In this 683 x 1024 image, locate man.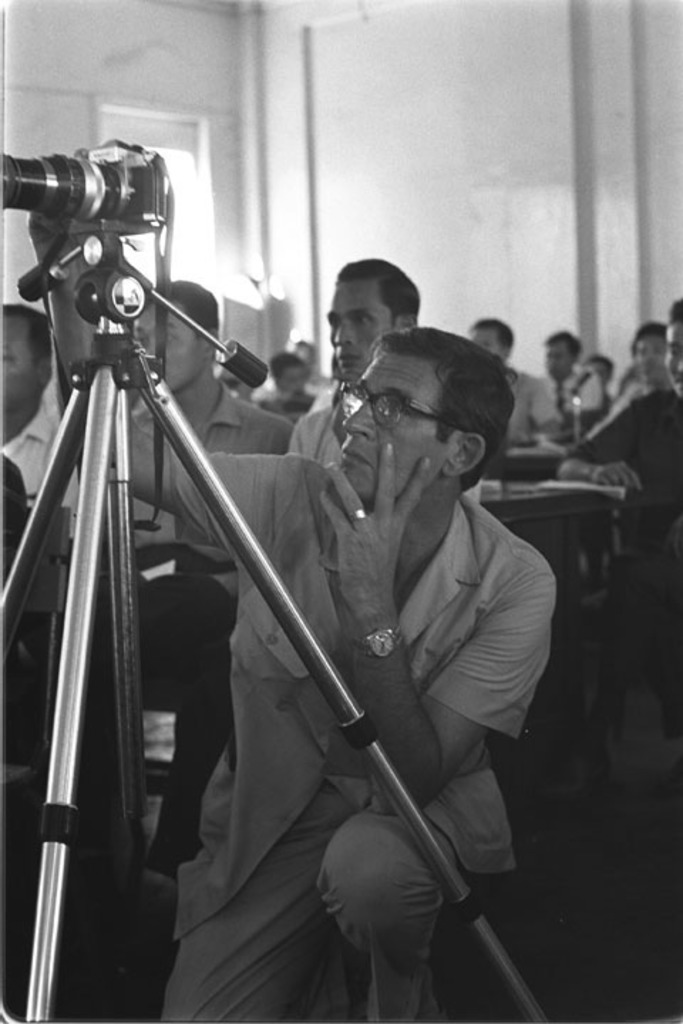
Bounding box: BBox(536, 293, 682, 519).
